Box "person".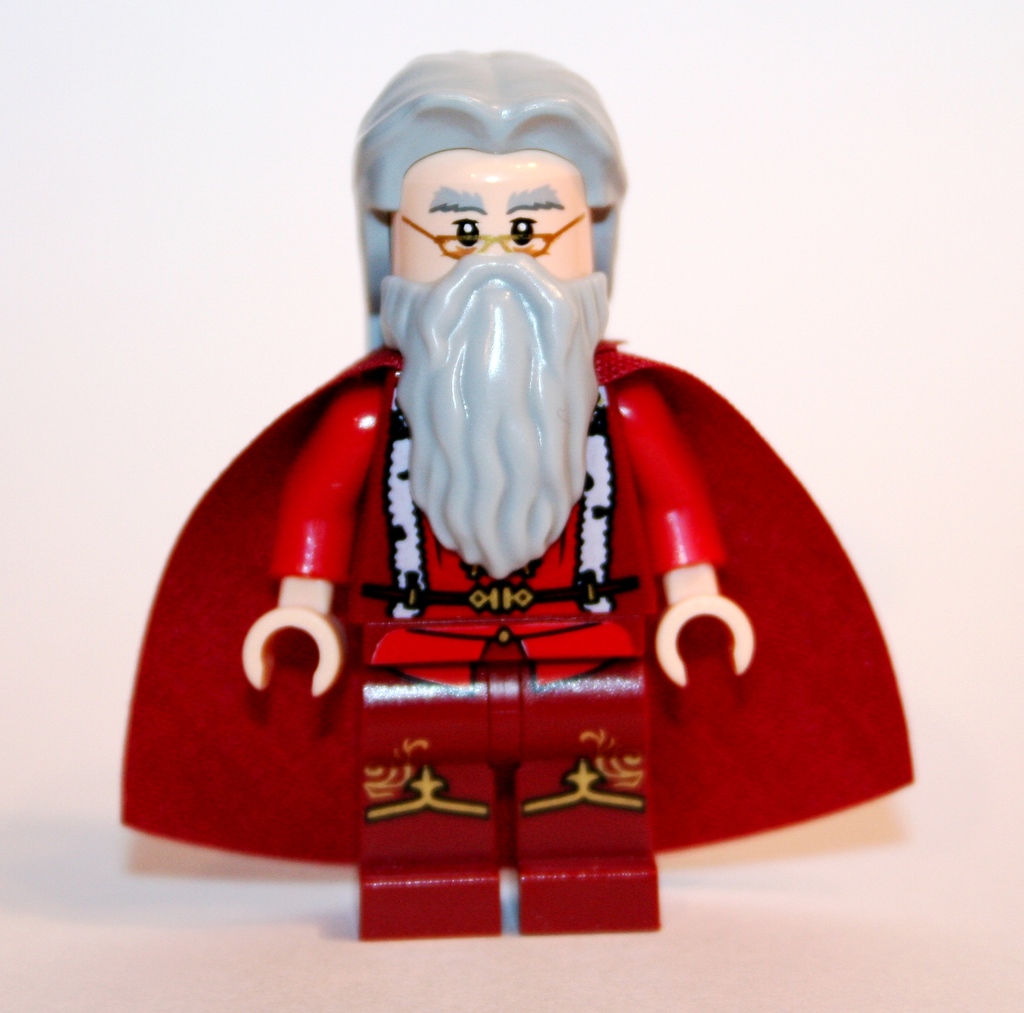
bbox=(156, 69, 913, 920).
